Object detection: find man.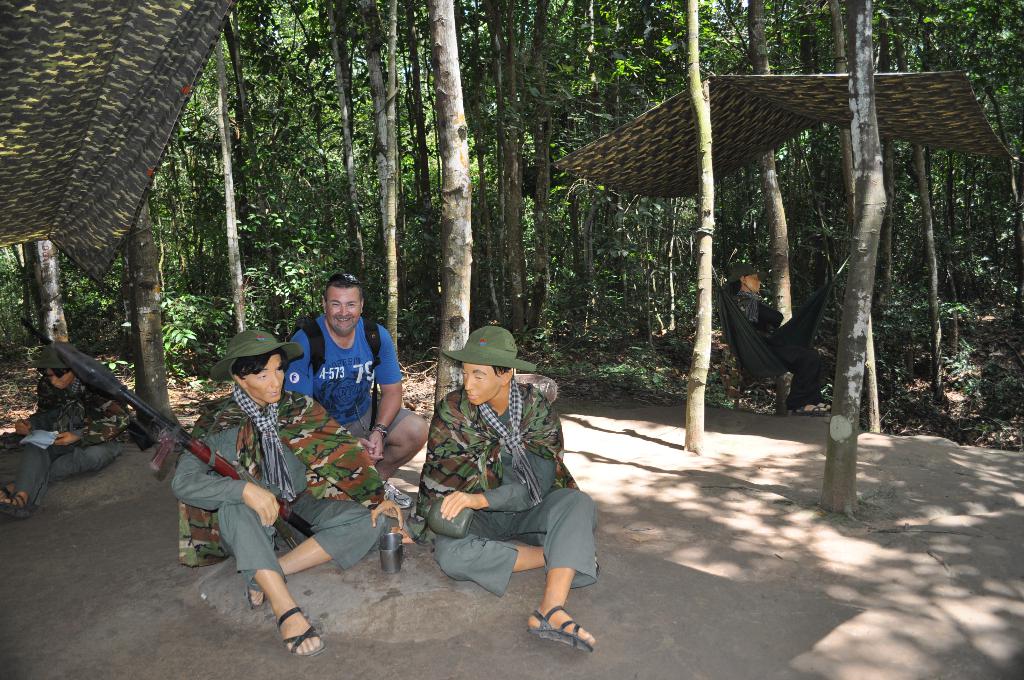
l=170, t=330, r=403, b=655.
